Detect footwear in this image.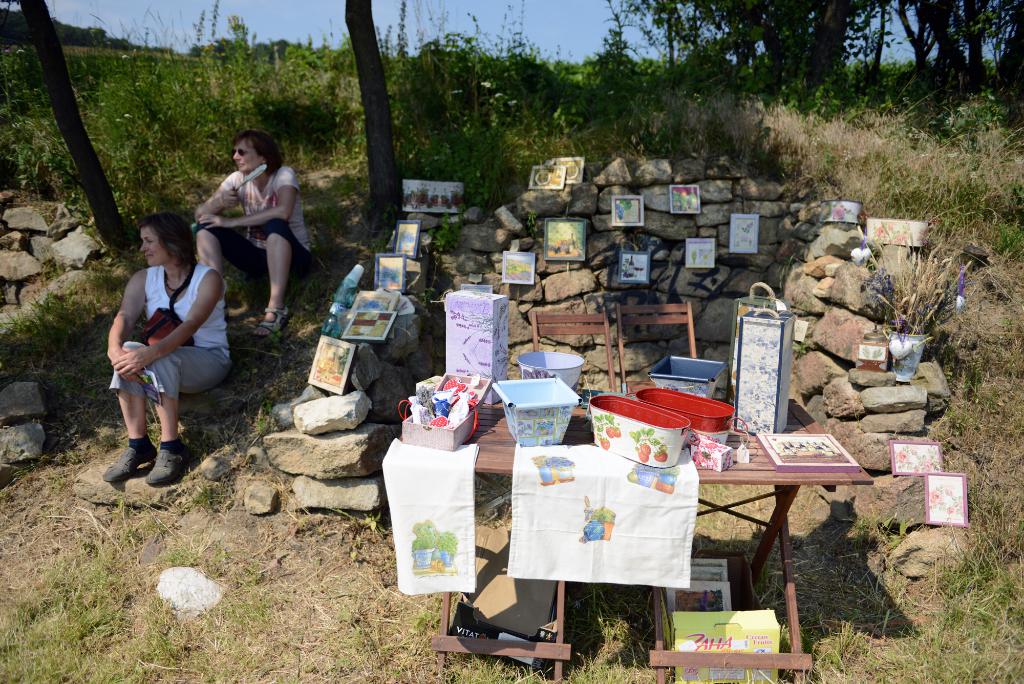
Detection: box=[257, 306, 284, 343].
